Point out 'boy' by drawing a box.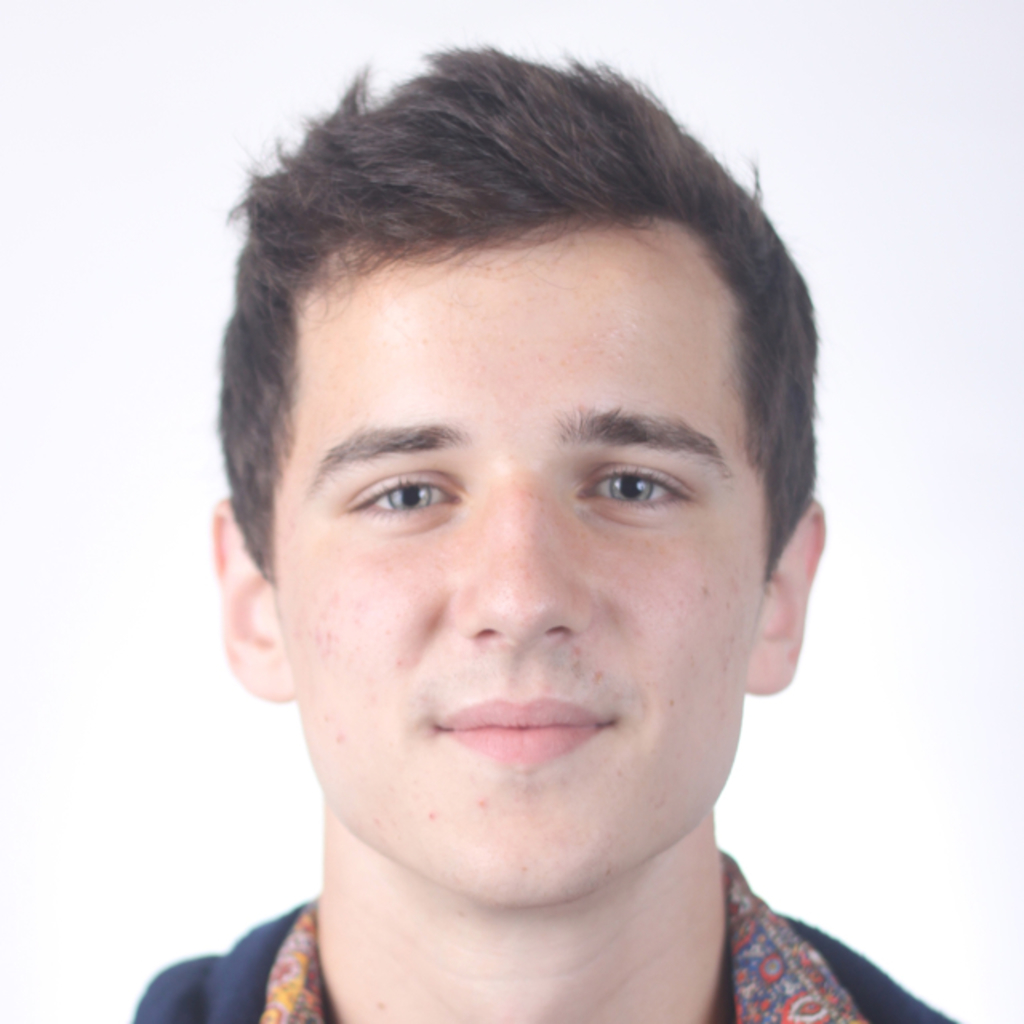
crop(110, 45, 979, 1022).
